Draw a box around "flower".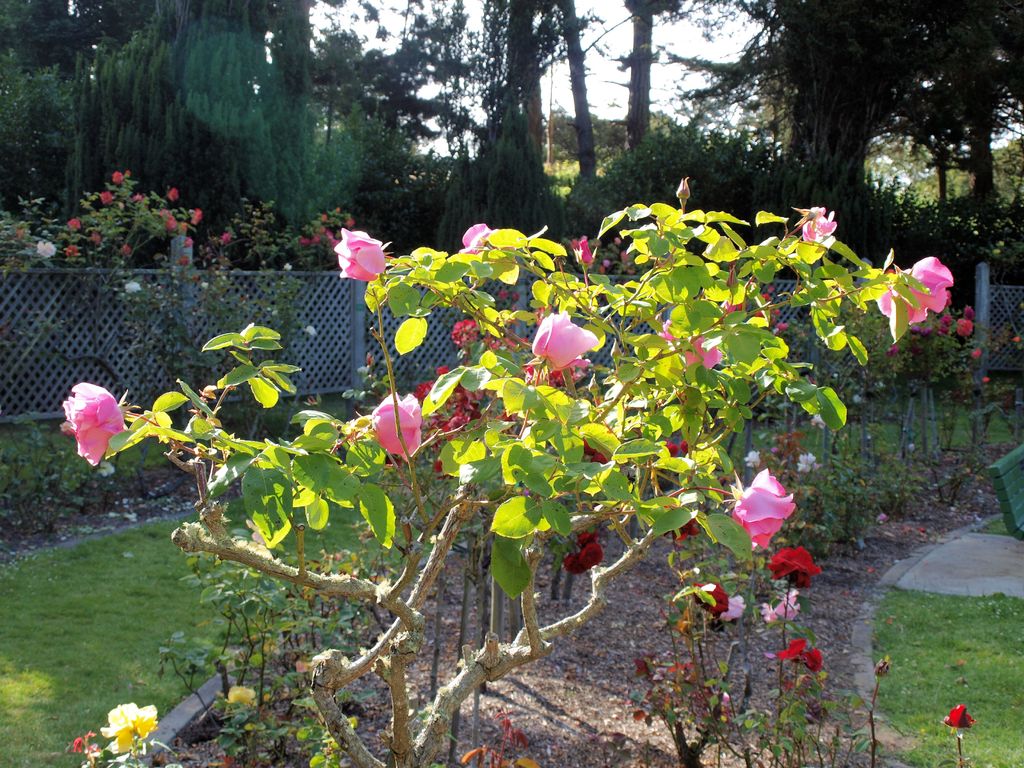
BBox(84, 232, 99, 245).
